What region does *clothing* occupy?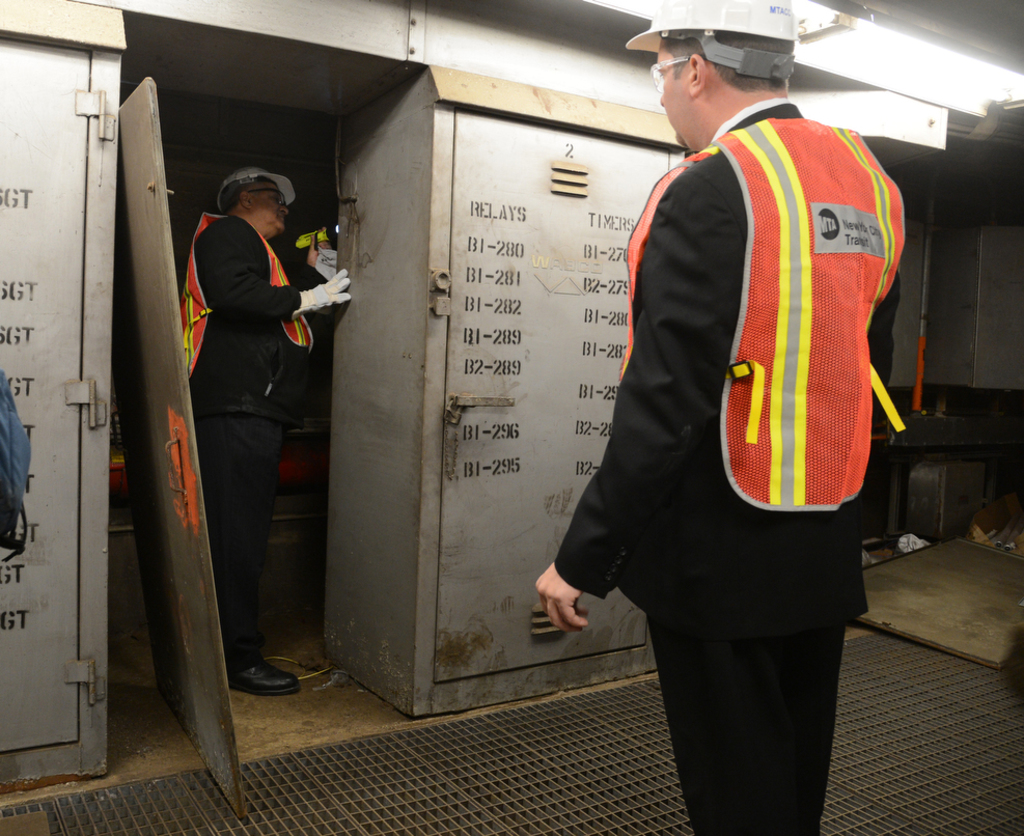
[178, 215, 316, 677].
